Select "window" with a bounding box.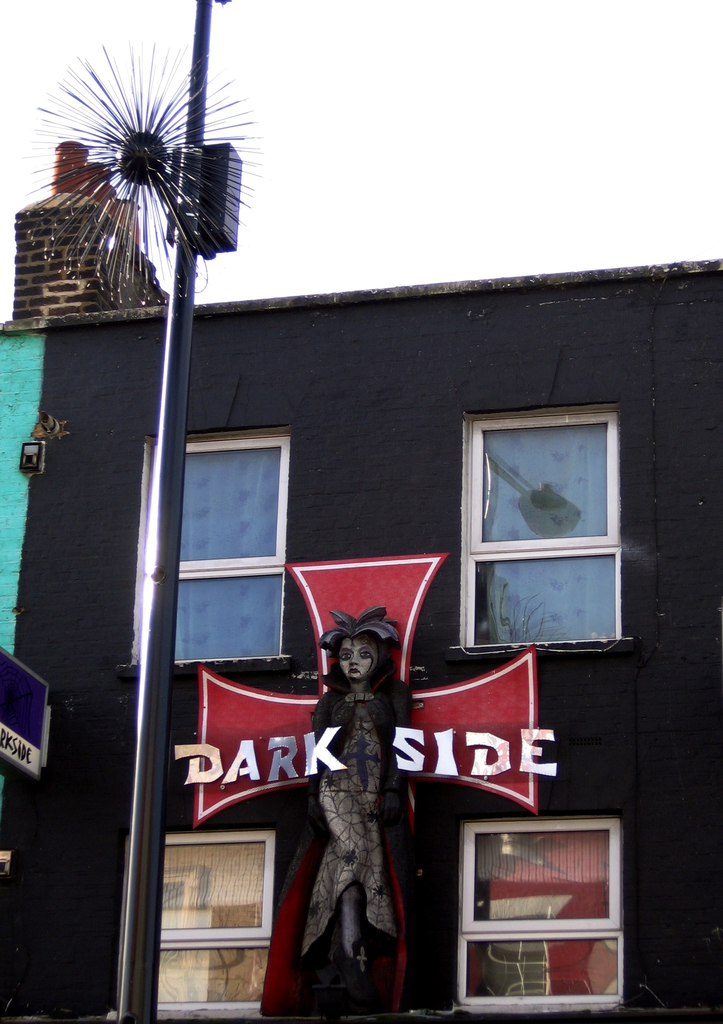
bbox(110, 830, 279, 1018).
